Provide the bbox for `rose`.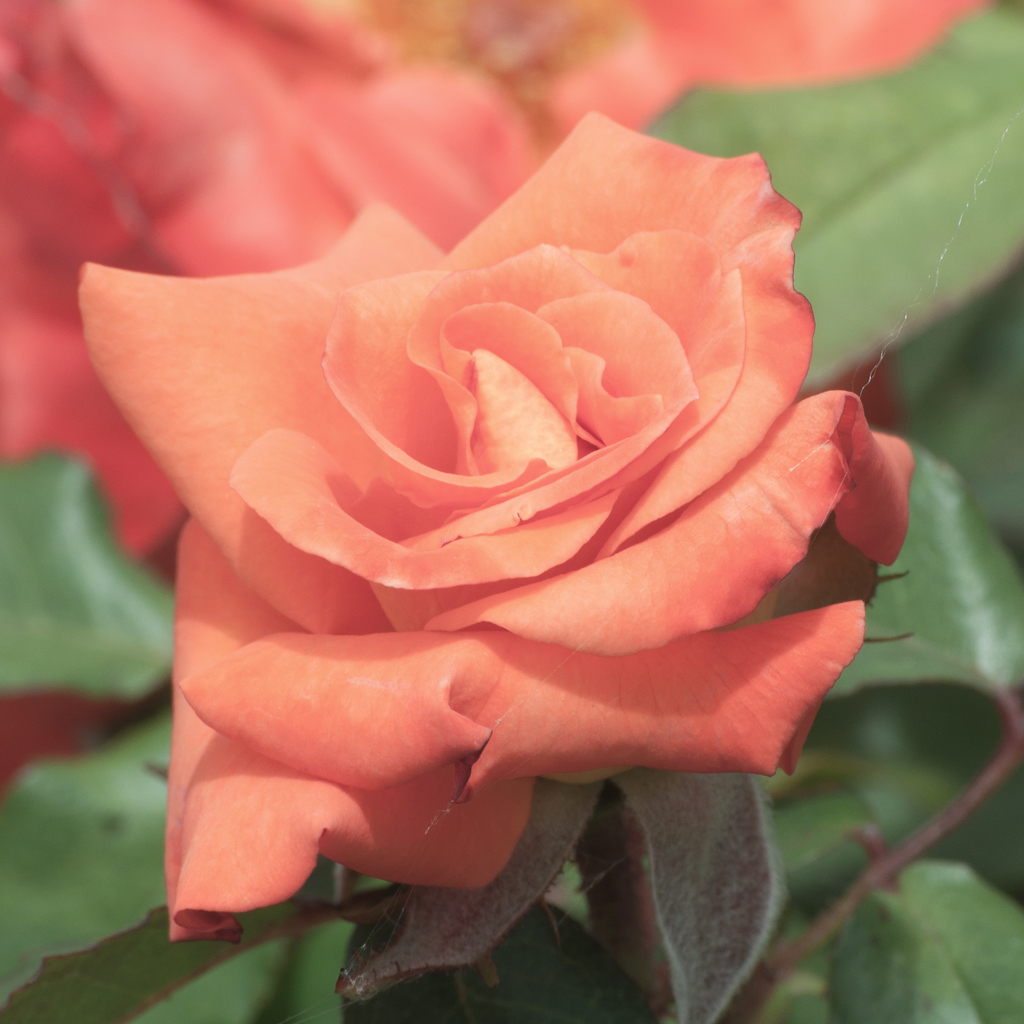
left=3, top=0, right=996, bottom=283.
